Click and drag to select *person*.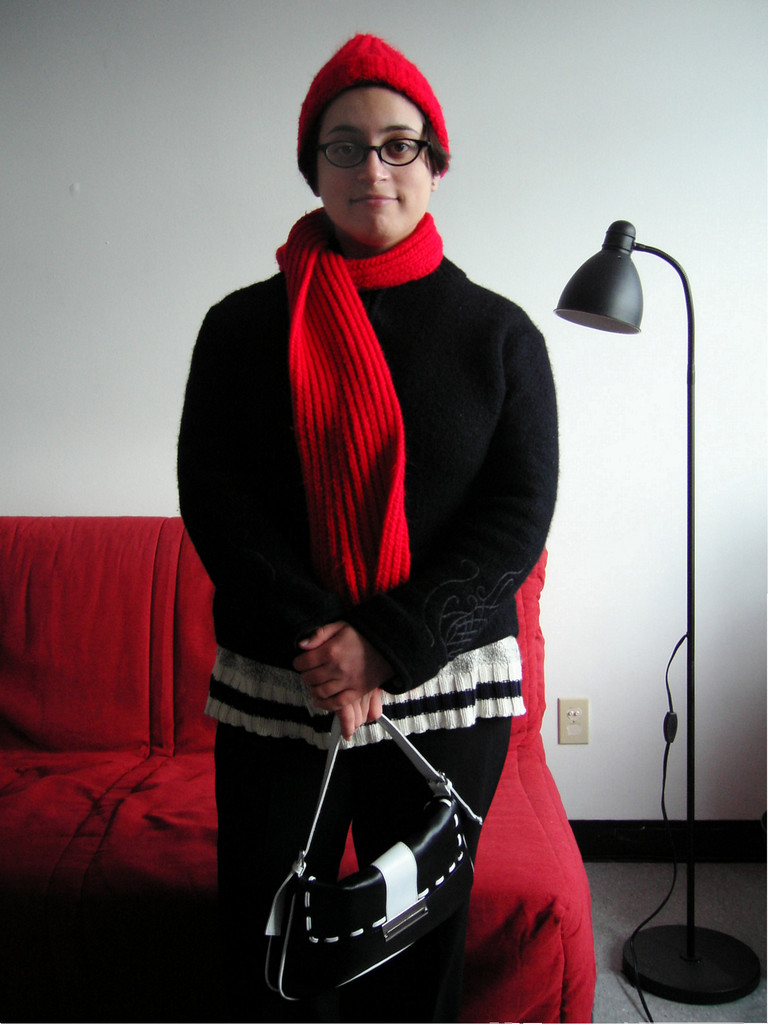
Selection: 179,15,593,1019.
